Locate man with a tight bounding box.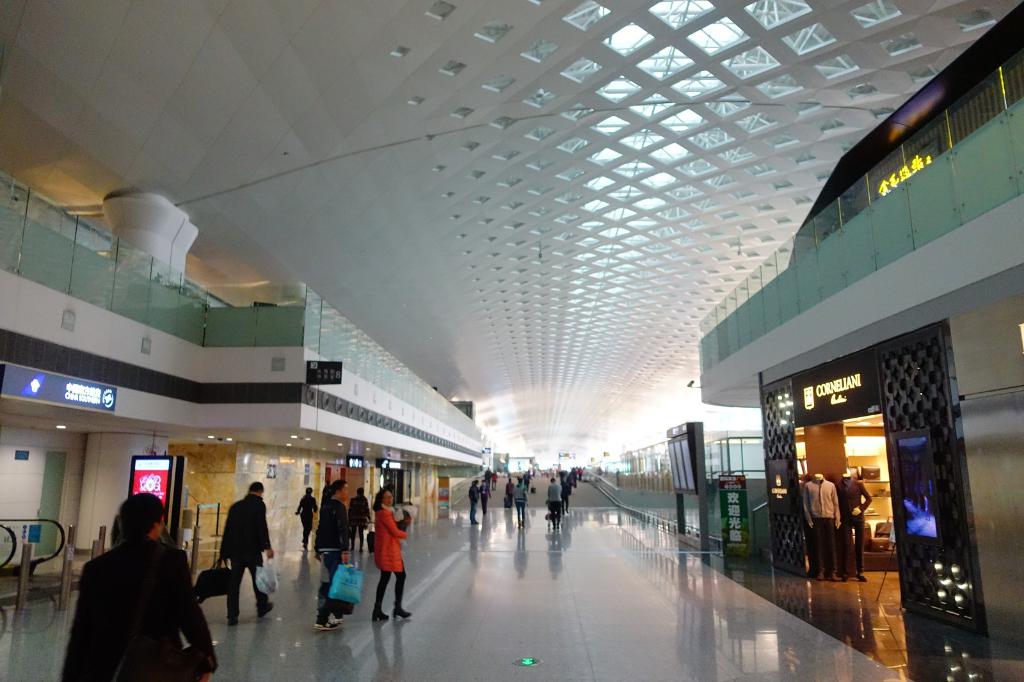
354 495 379 550.
